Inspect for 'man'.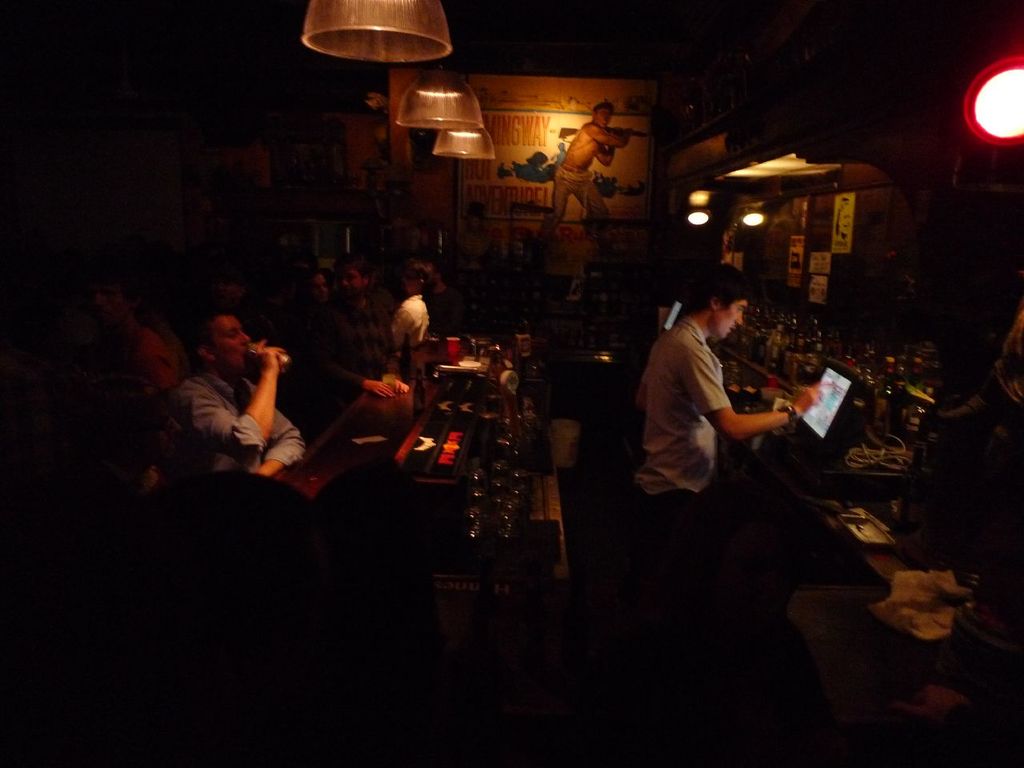
Inspection: (142,308,310,490).
